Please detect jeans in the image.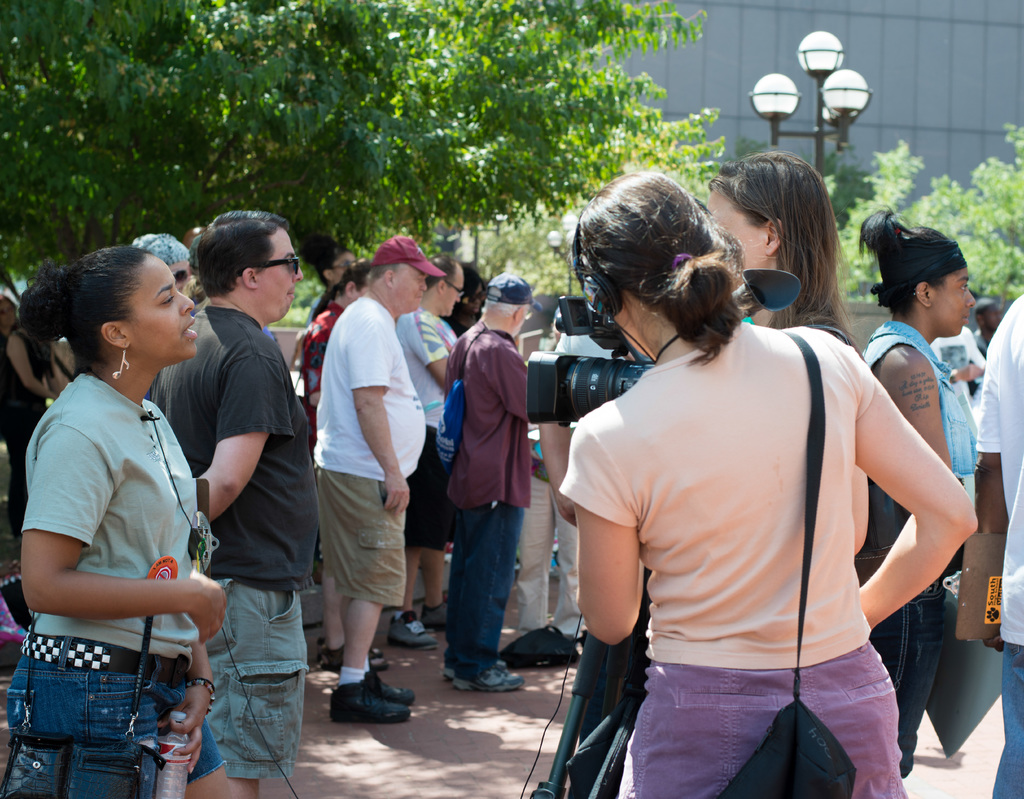
[13, 654, 213, 791].
